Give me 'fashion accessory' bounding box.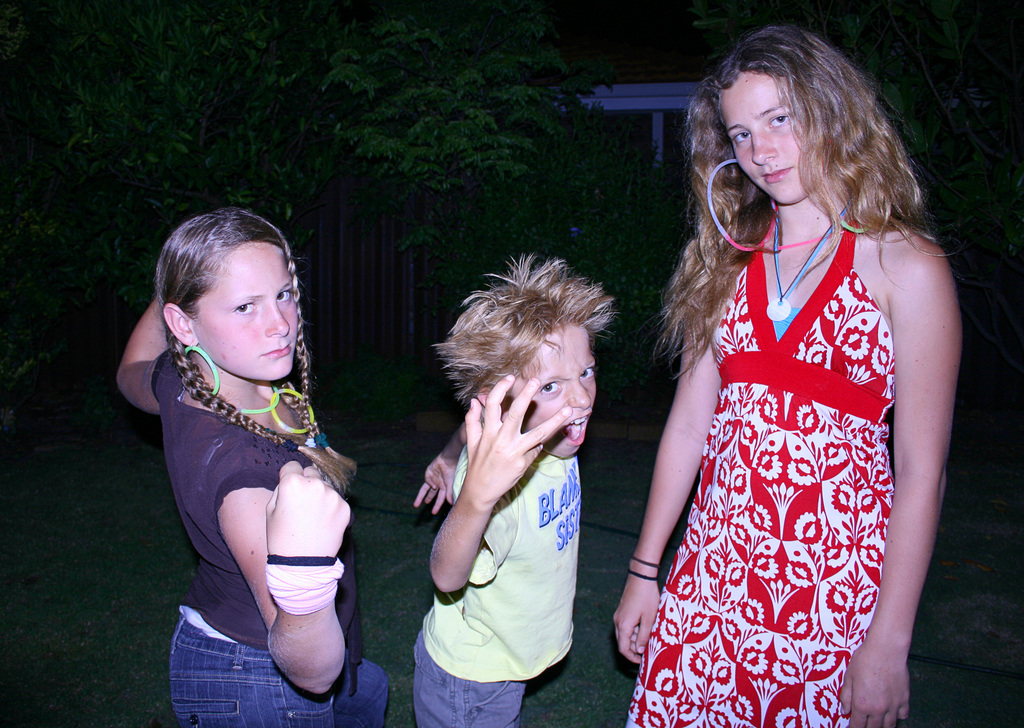
region(237, 381, 284, 413).
